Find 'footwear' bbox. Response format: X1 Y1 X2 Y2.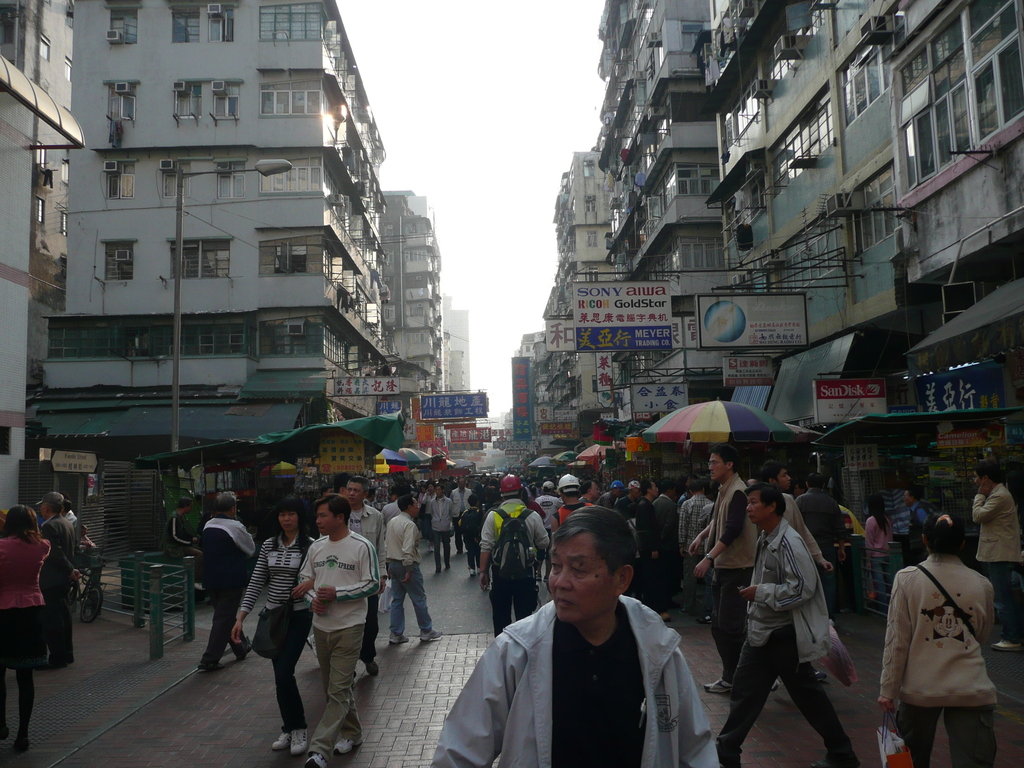
424 627 440 647.
